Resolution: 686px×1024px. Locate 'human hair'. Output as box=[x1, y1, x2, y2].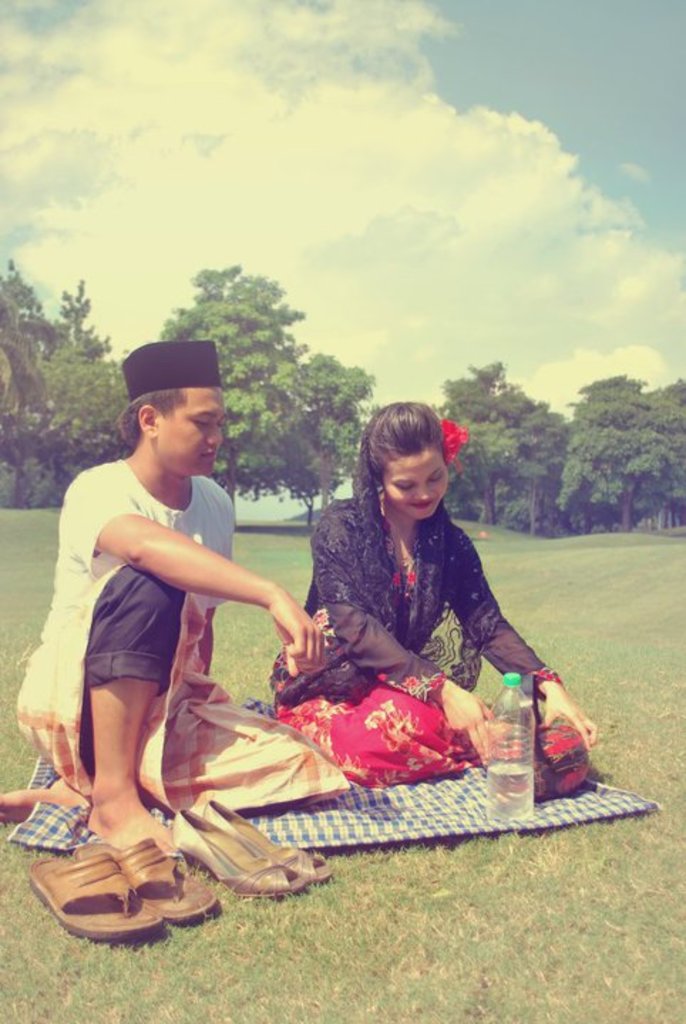
box=[349, 404, 473, 548].
